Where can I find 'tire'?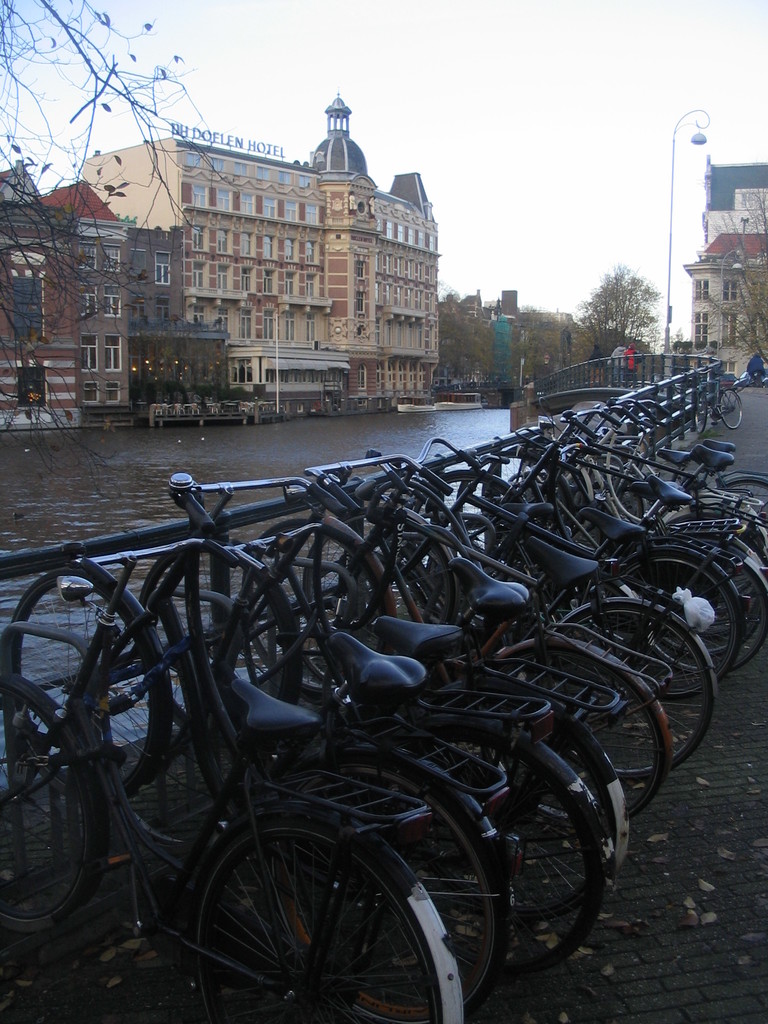
You can find it at [159, 804, 466, 1004].
